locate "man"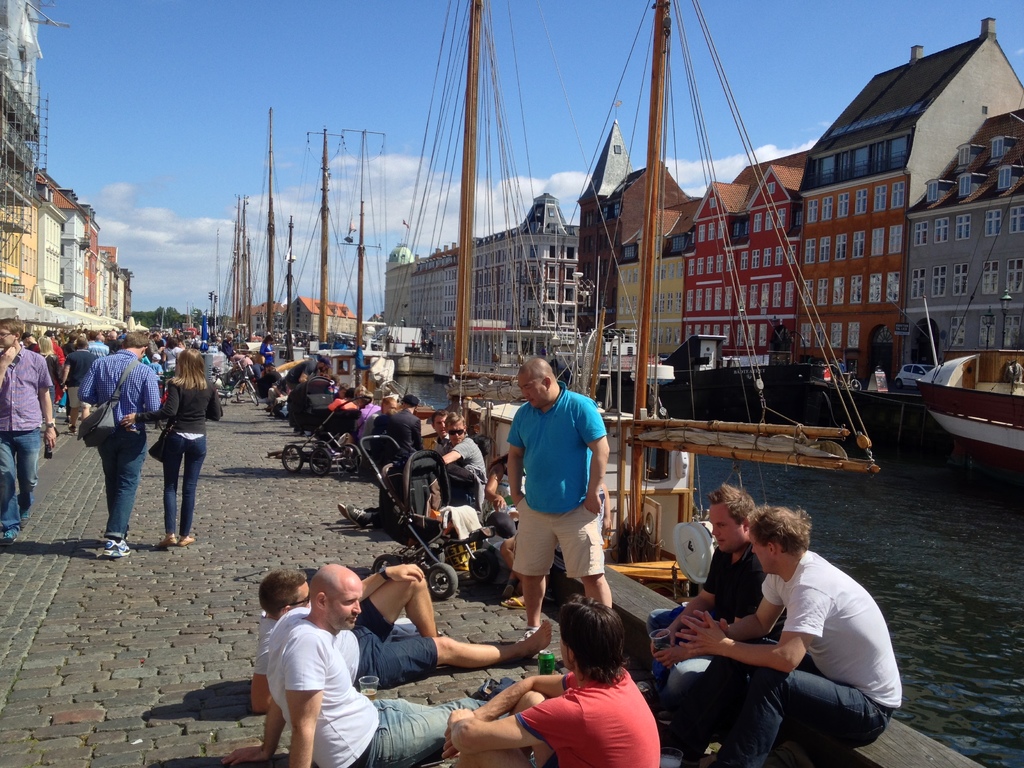
bbox(144, 332, 165, 364)
